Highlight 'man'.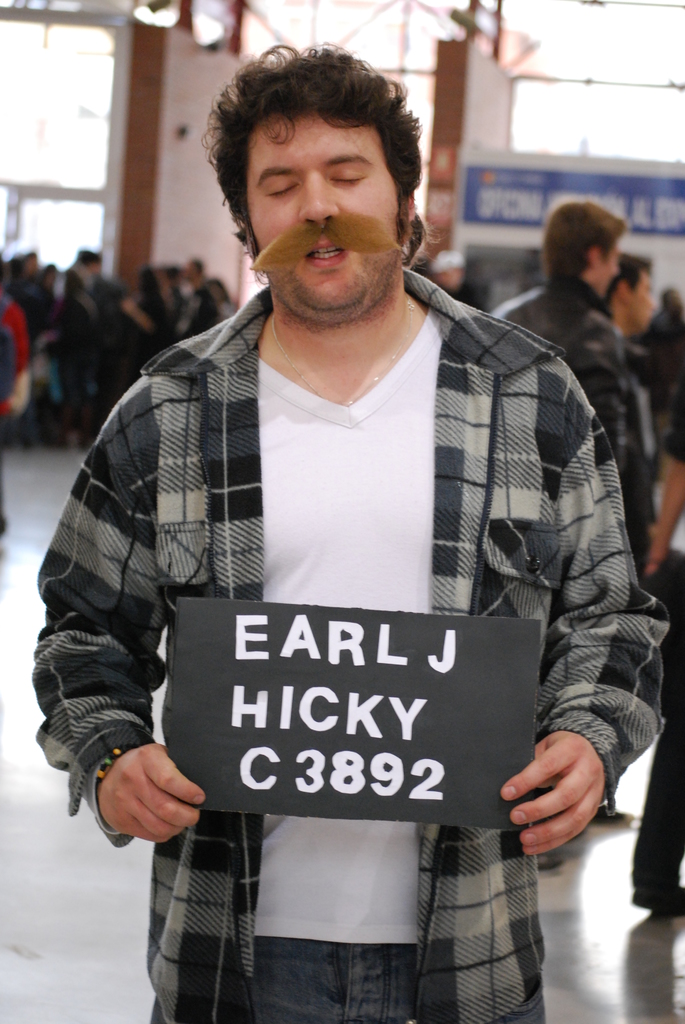
Highlighted region: bbox=[31, 41, 670, 1023].
